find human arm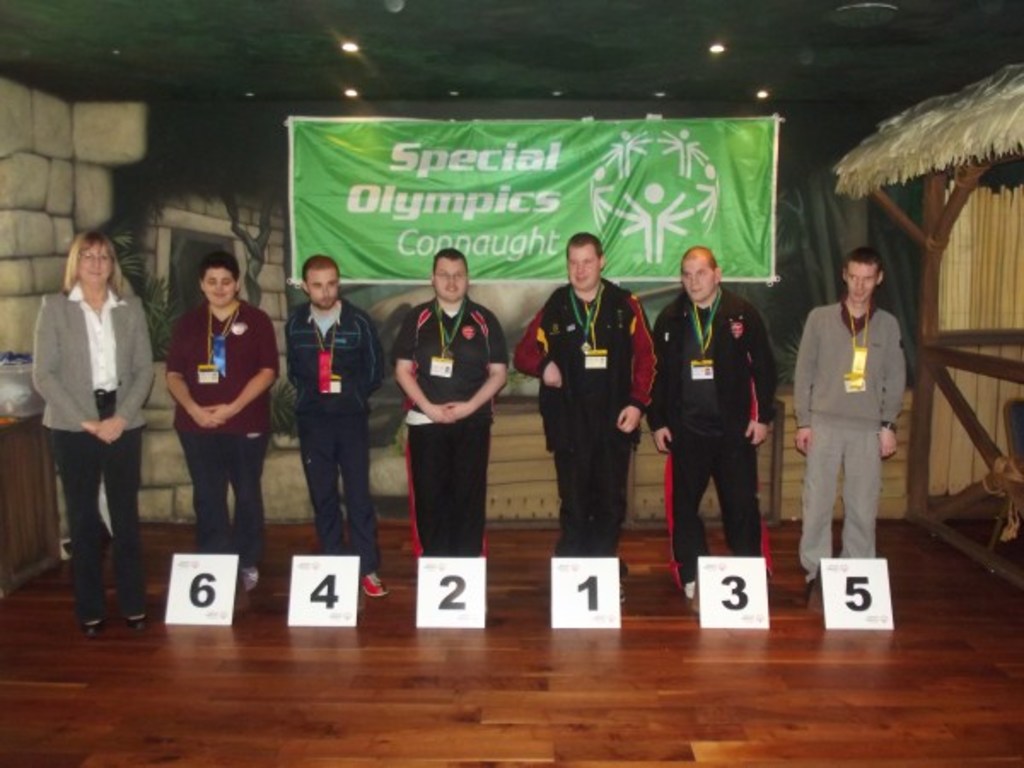
<region>512, 288, 558, 389</region>
